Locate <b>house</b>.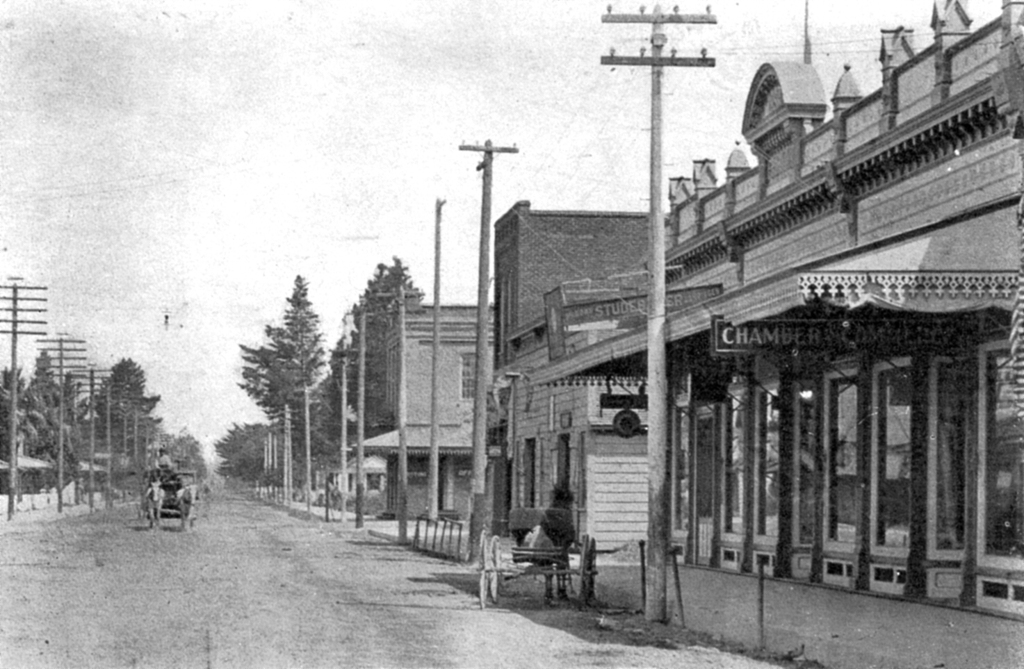
Bounding box: 466, 206, 672, 611.
